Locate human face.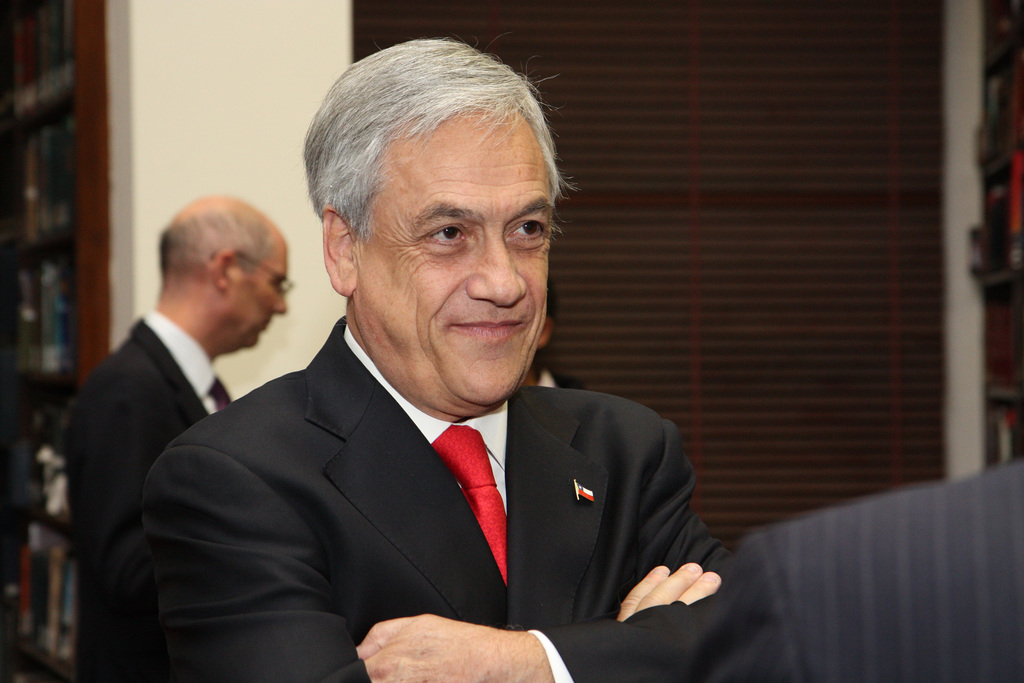
Bounding box: pyautogui.locateOnScreen(233, 227, 295, 348).
